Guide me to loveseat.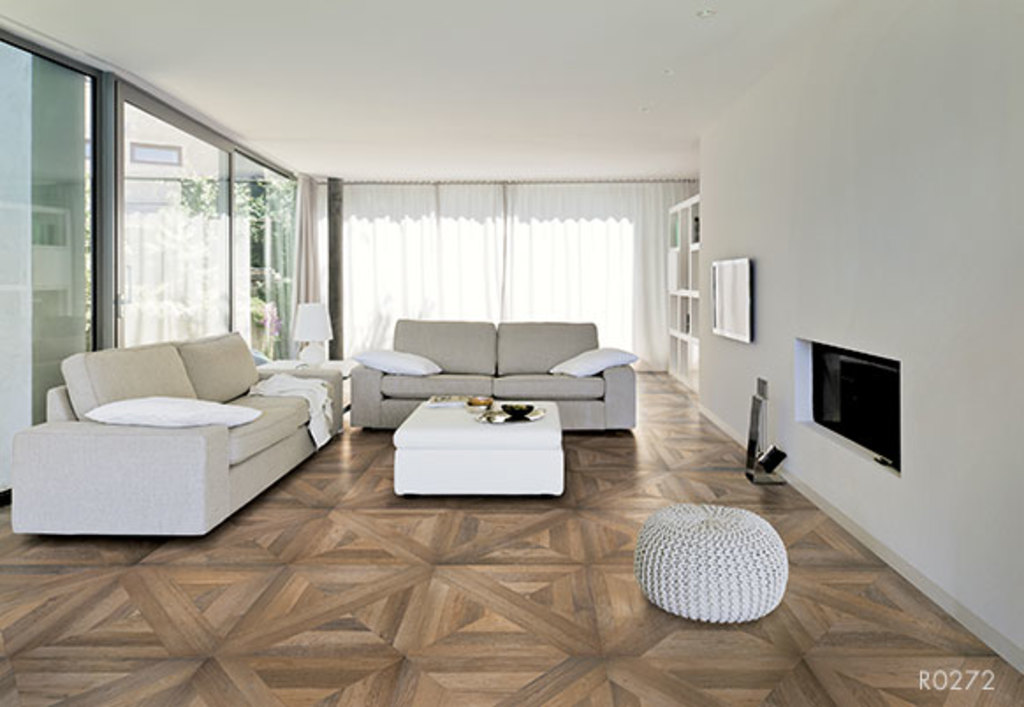
Guidance: bbox=[357, 308, 642, 441].
